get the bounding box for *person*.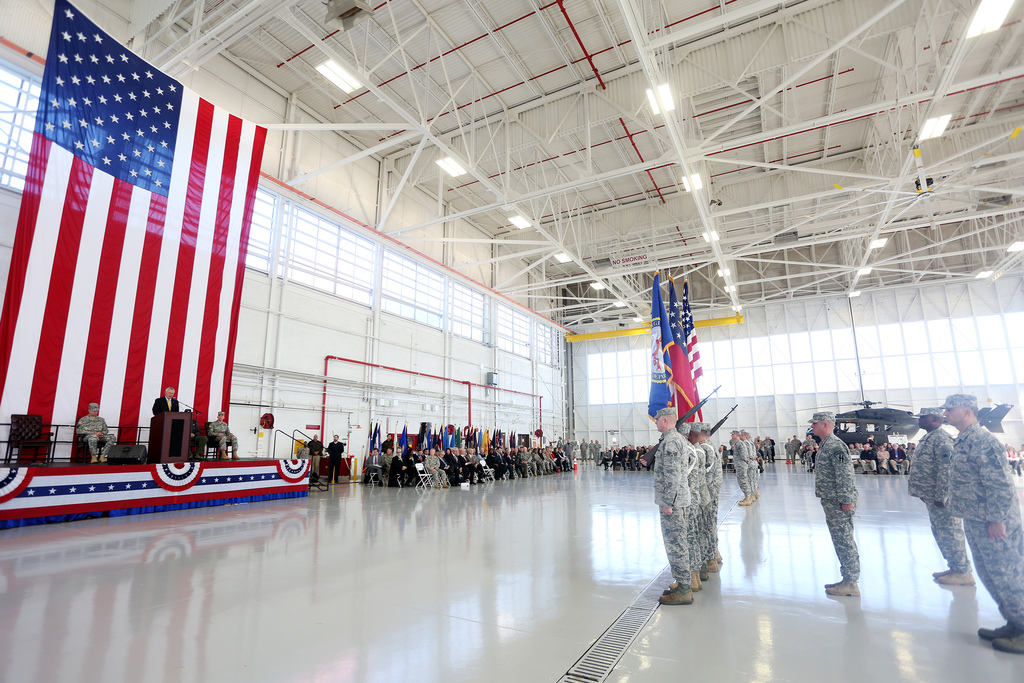
locate(152, 385, 174, 415).
